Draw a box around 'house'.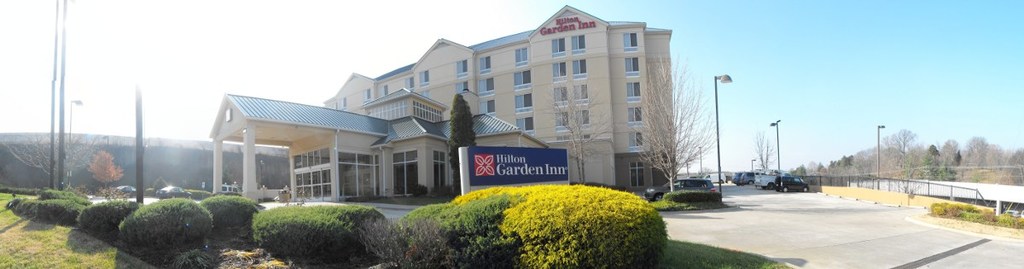
(217, 3, 686, 212).
